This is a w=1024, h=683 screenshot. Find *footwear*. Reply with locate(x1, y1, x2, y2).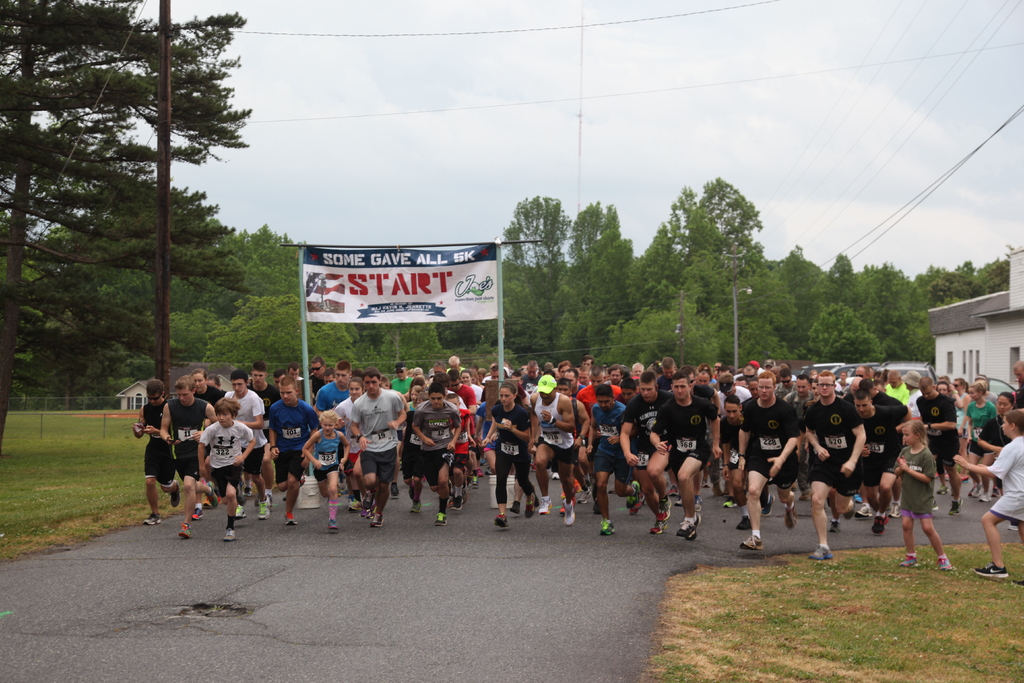
locate(449, 497, 461, 509).
